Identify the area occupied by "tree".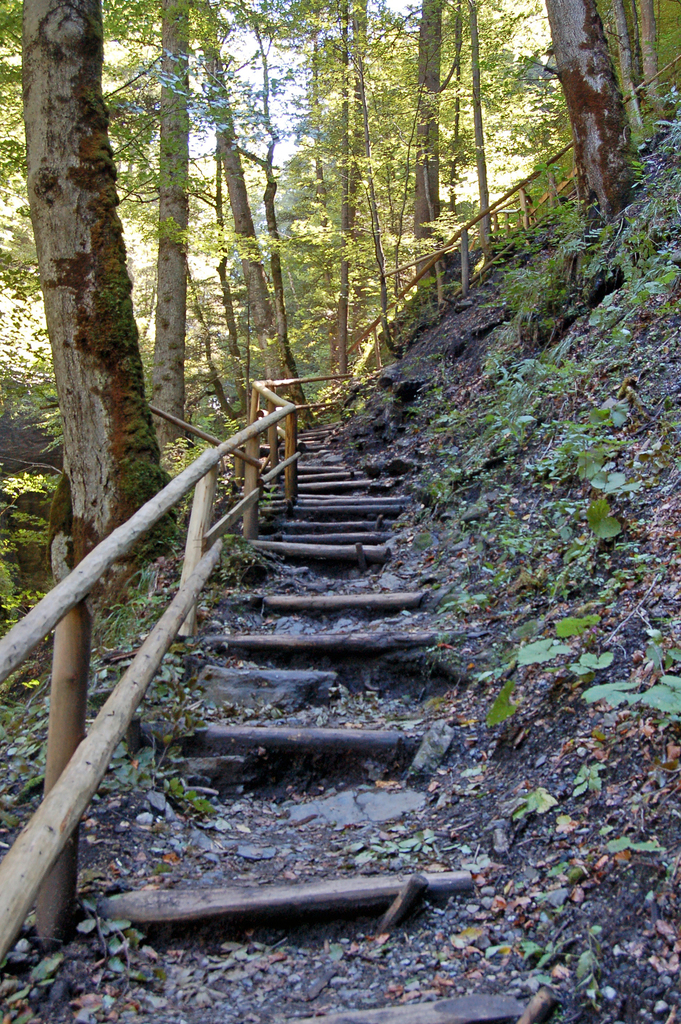
Area: box=[20, 15, 201, 652].
